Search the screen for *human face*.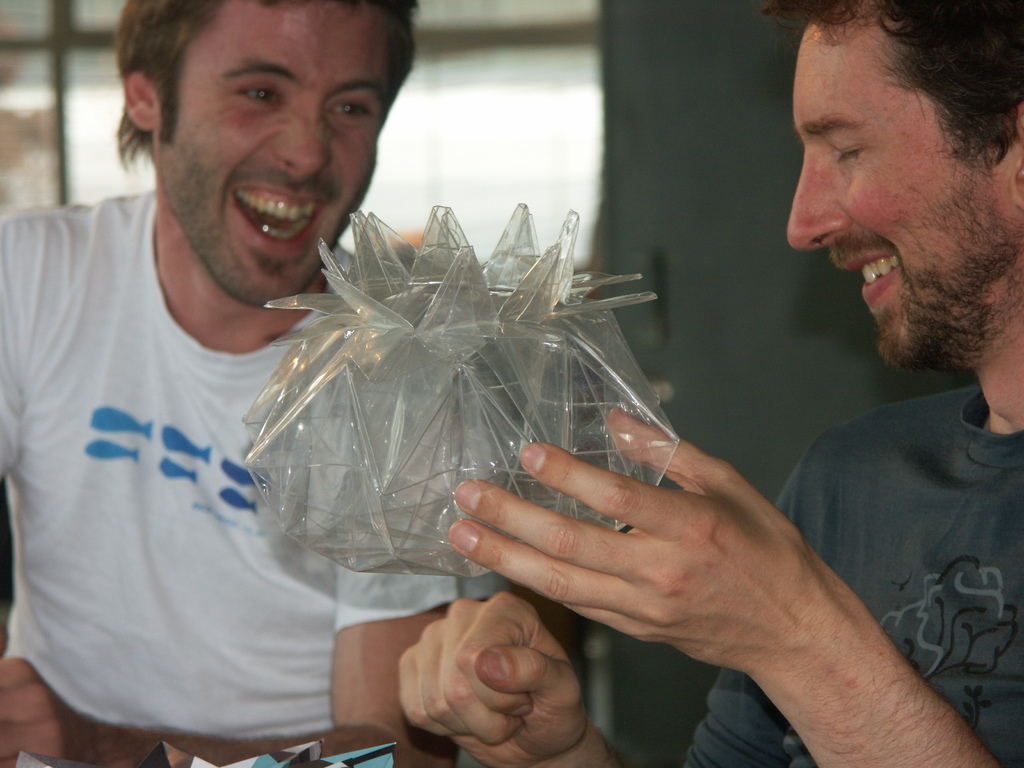
Found at BBox(784, 3, 1021, 376).
